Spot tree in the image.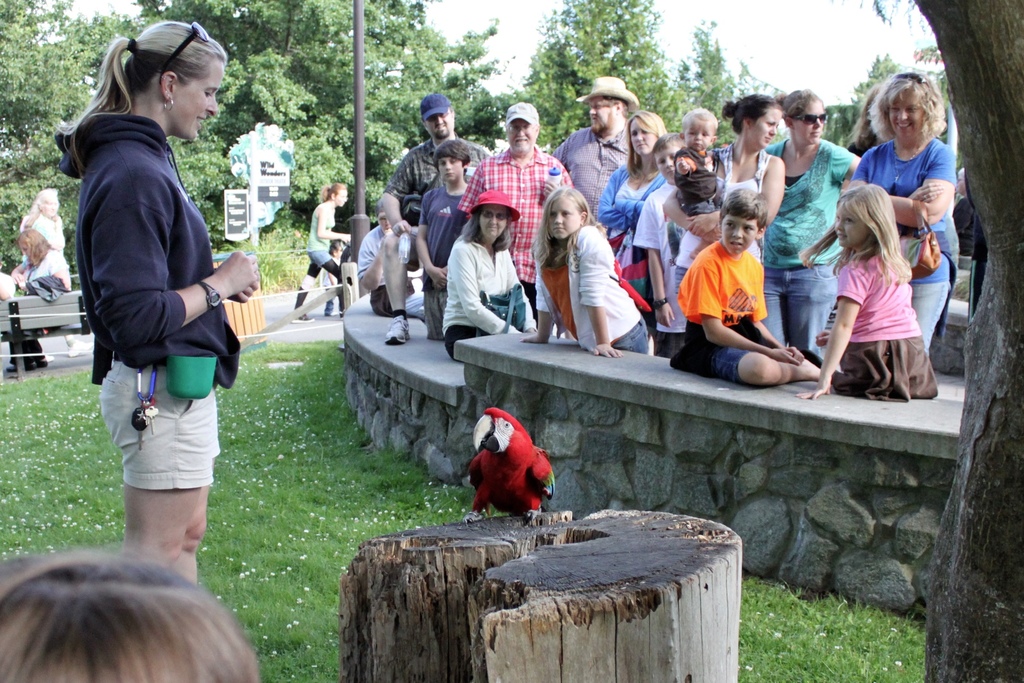
tree found at bbox(909, 4, 1023, 682).
